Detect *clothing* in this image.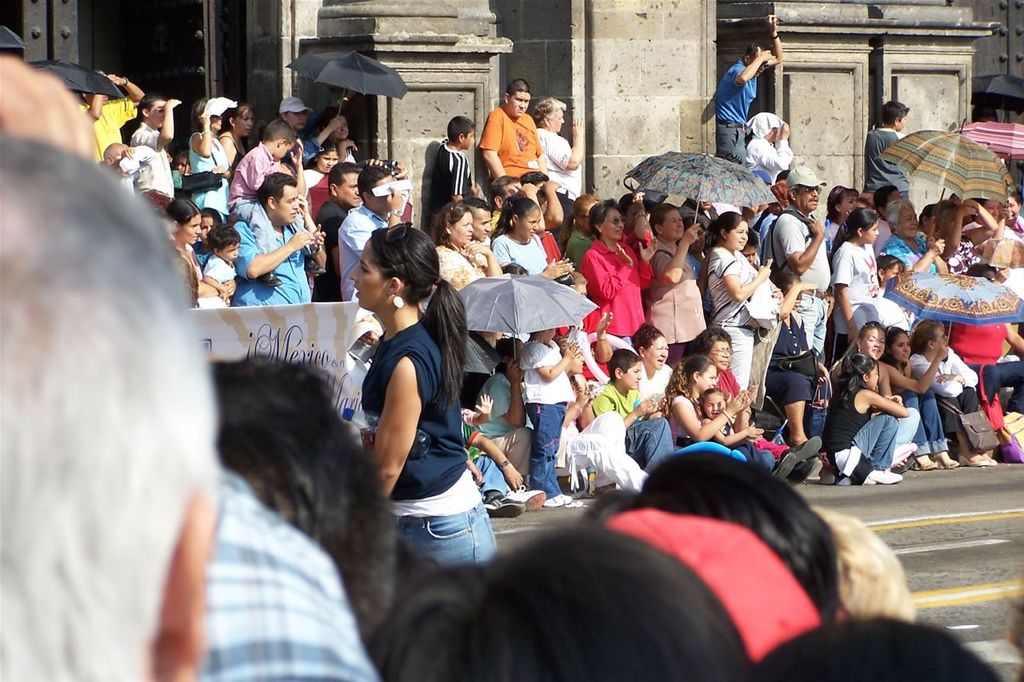
Detection: left=523, top=339, right=575, bottom=497.
